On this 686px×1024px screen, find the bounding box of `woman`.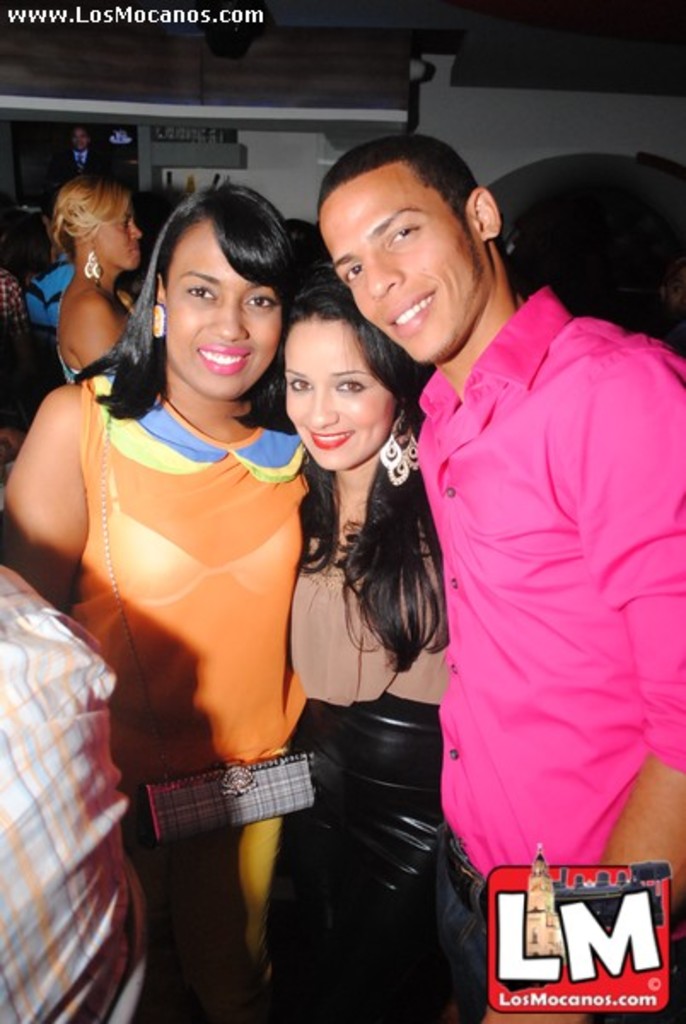
Bounding box: l=268, t=273, r=468, b=1022.
